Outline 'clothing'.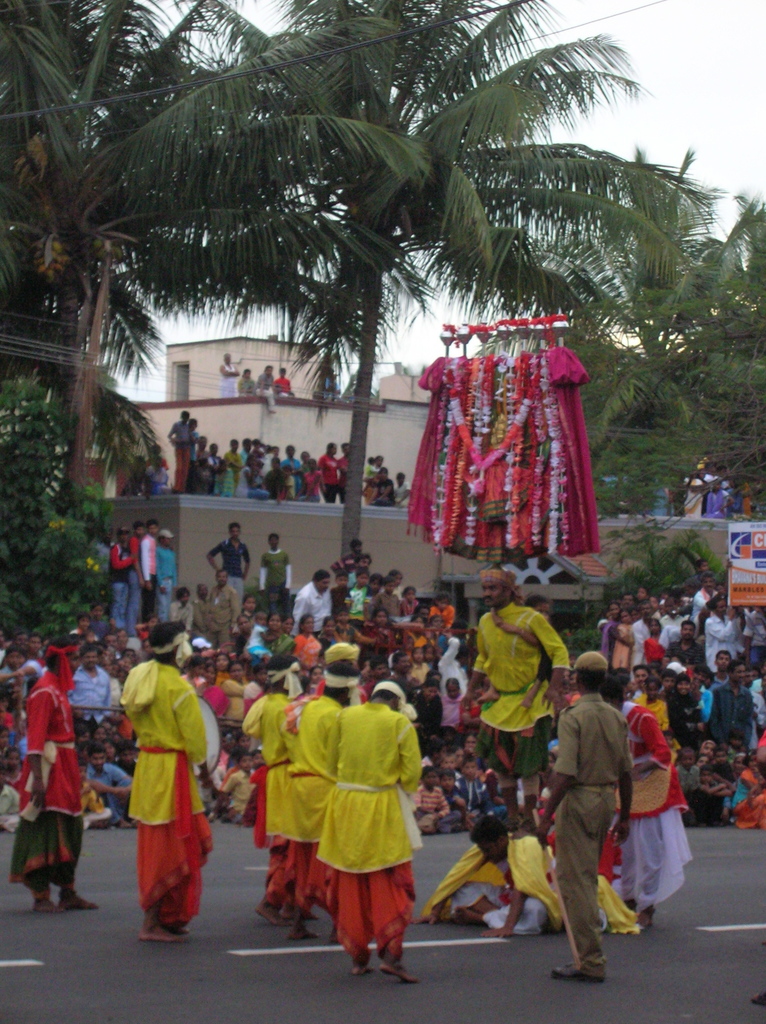
Outline: {"left": 603, "top": 622, "right": 632, "bottom": 666}.
